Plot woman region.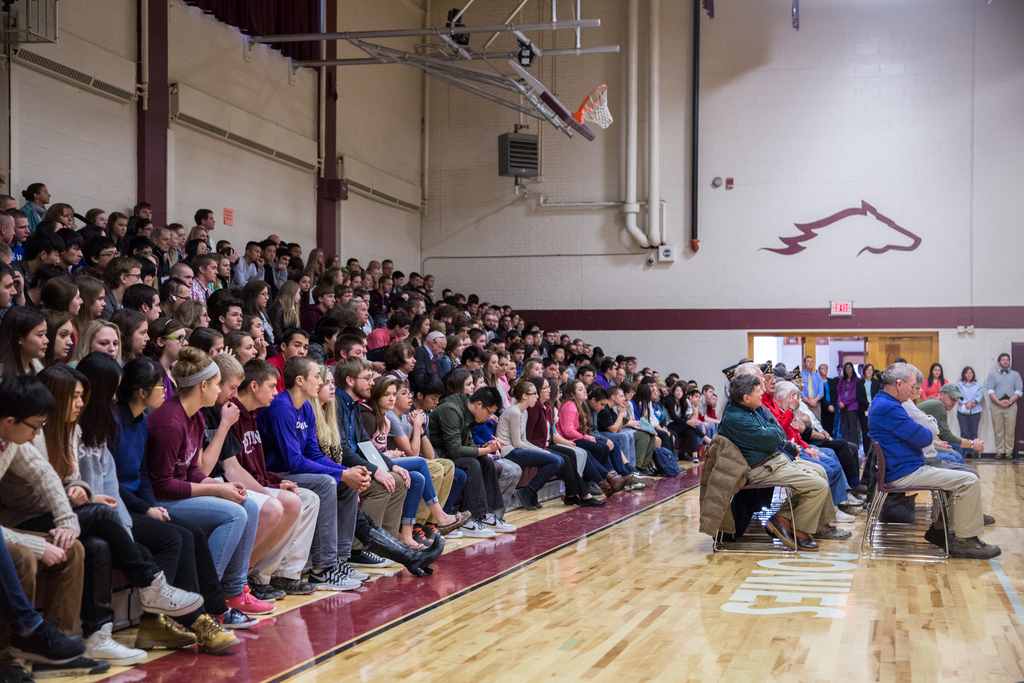
Plotted at crop(573, 338, 586, 354).
